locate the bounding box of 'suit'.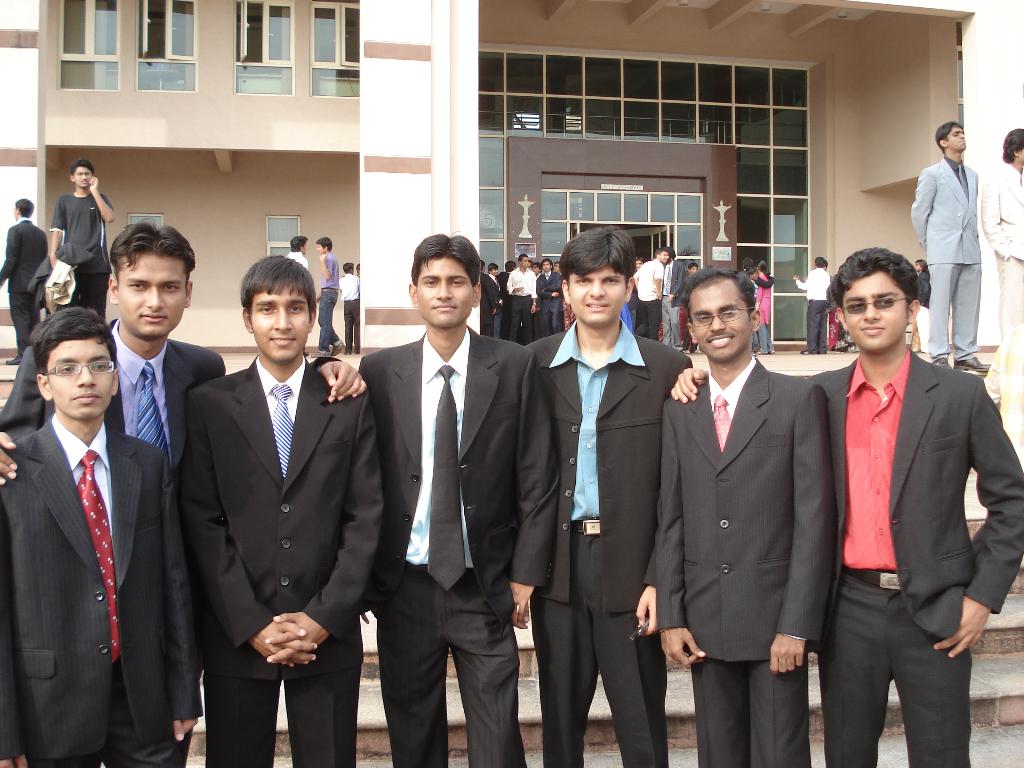
Bounding box: region(181, 358, 392, 767).
